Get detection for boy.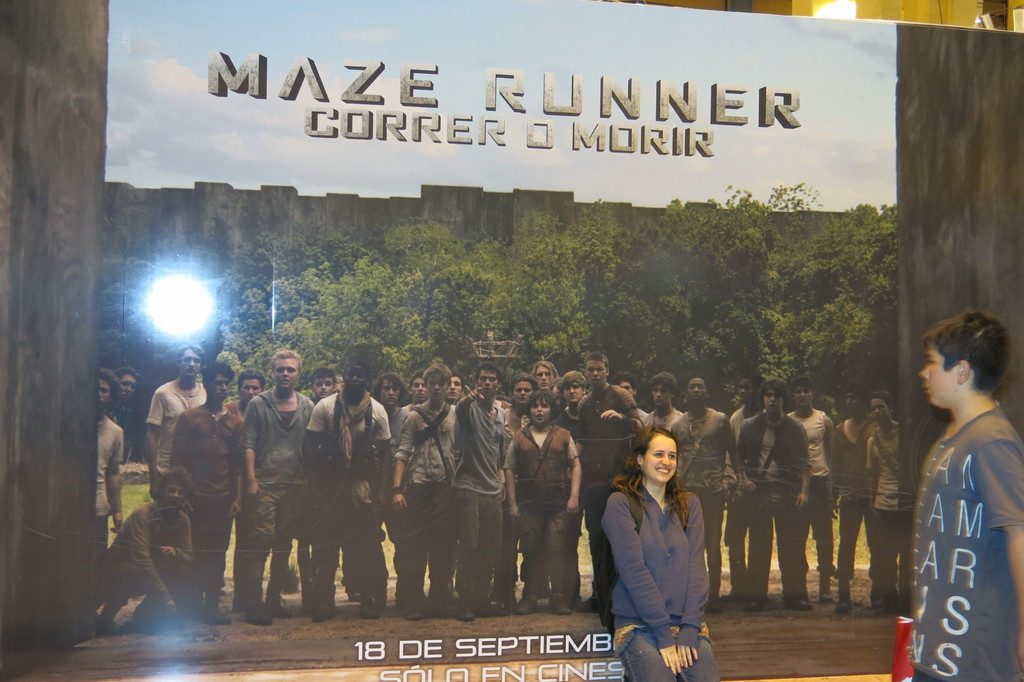
Detection: bbox(910, 309, 1023, 681).
